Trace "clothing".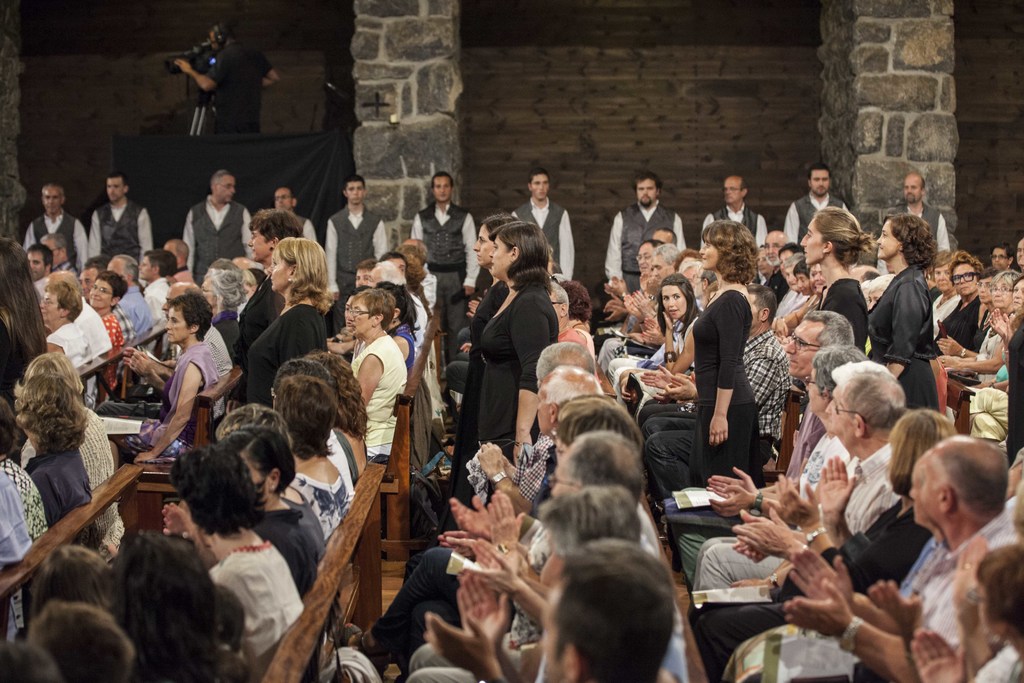
Traced to bbox=[93, 198, 163, 274].
